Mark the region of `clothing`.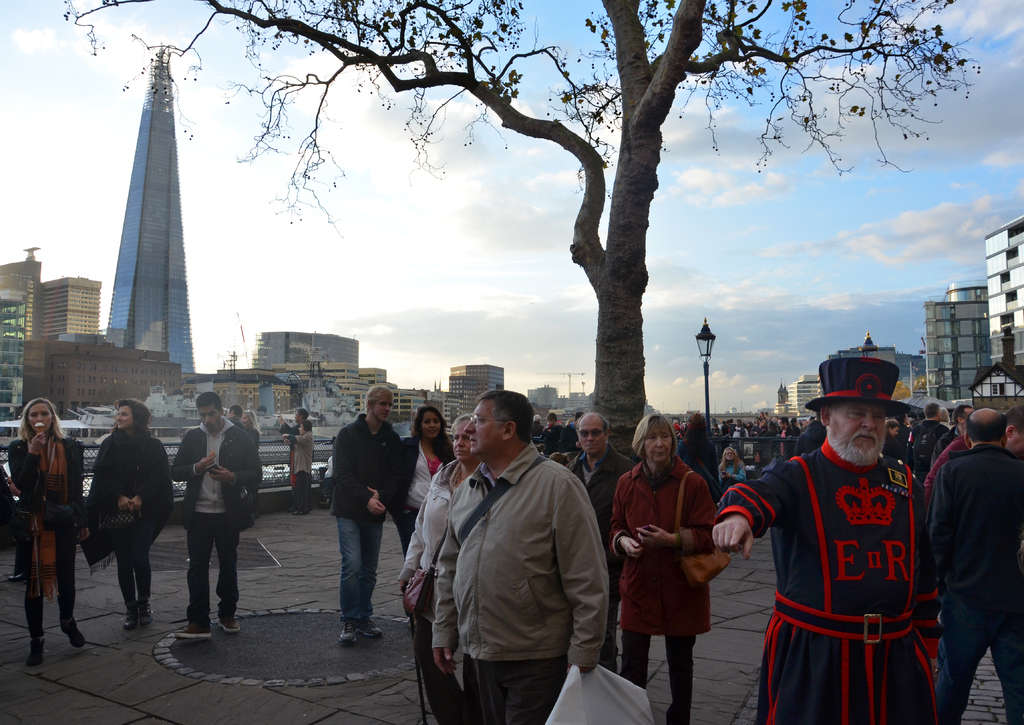
Region: [928, 424, 961, 473].
